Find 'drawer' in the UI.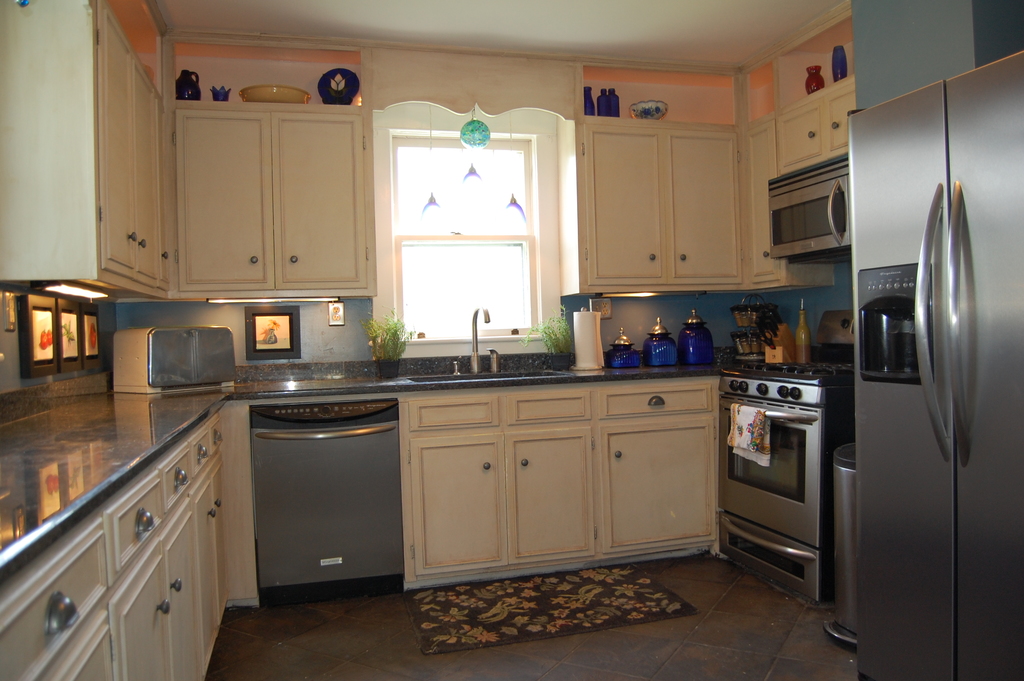
UI element at left=604, top=384, right=714, bottom=418.
